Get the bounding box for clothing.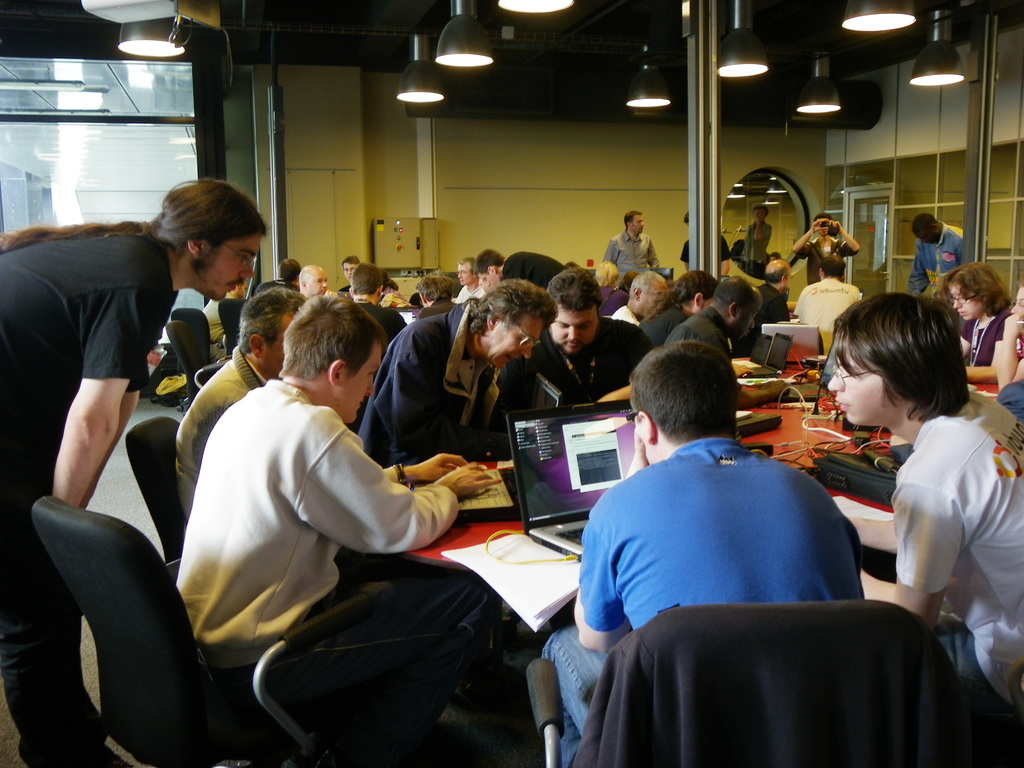
x1=531 y1=315 x2=660 y2=413.
